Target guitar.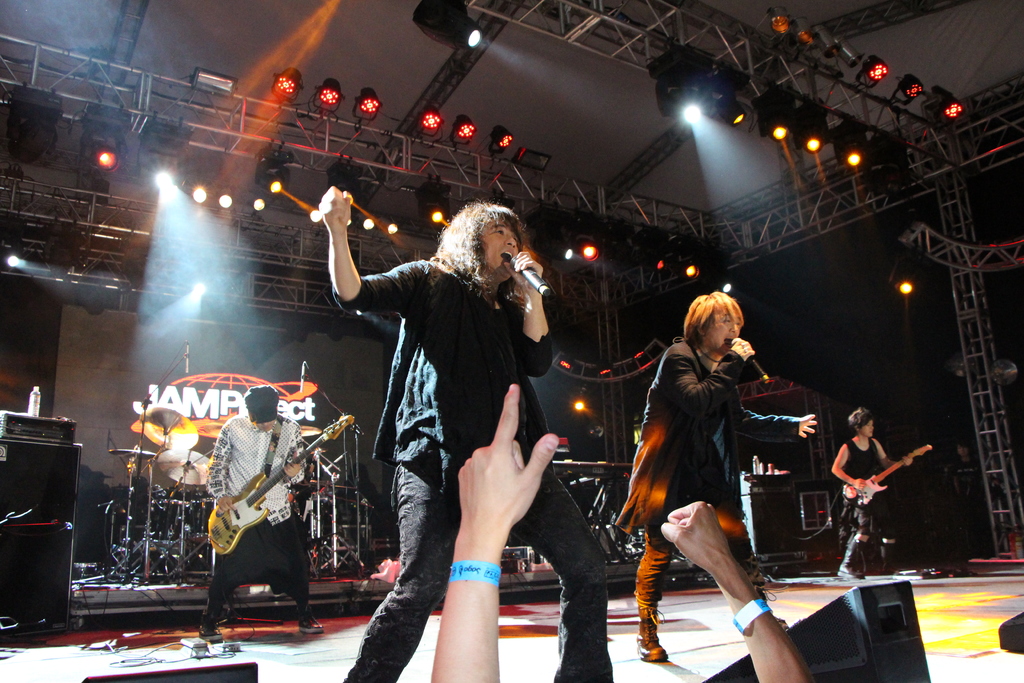
Target region: 206/412/356/556.
